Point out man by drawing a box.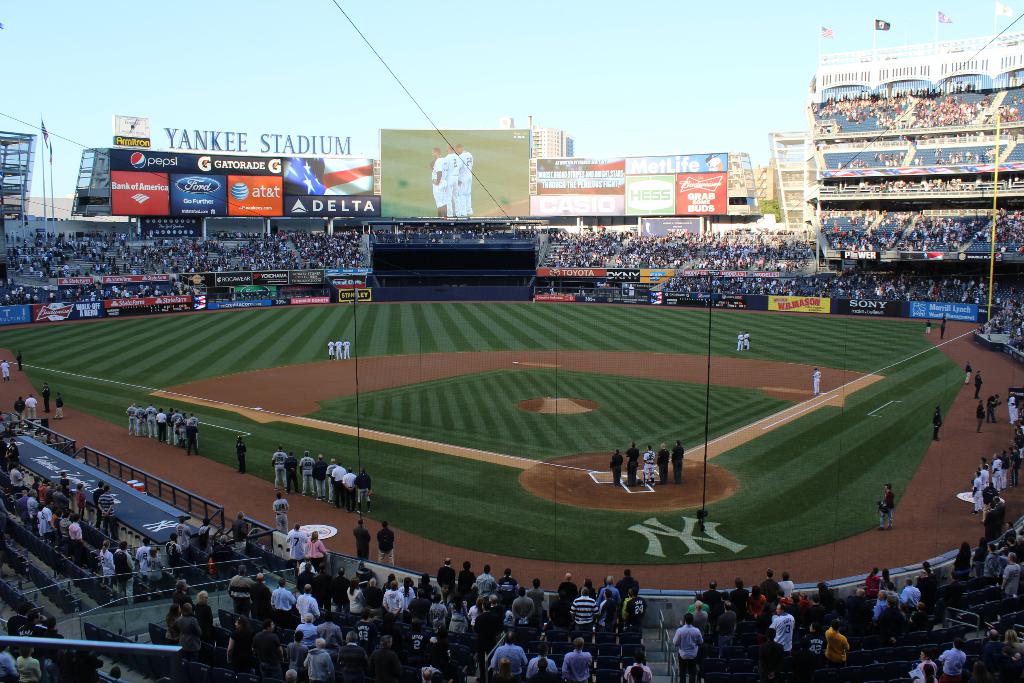
region(454, 143, 474, 217).
